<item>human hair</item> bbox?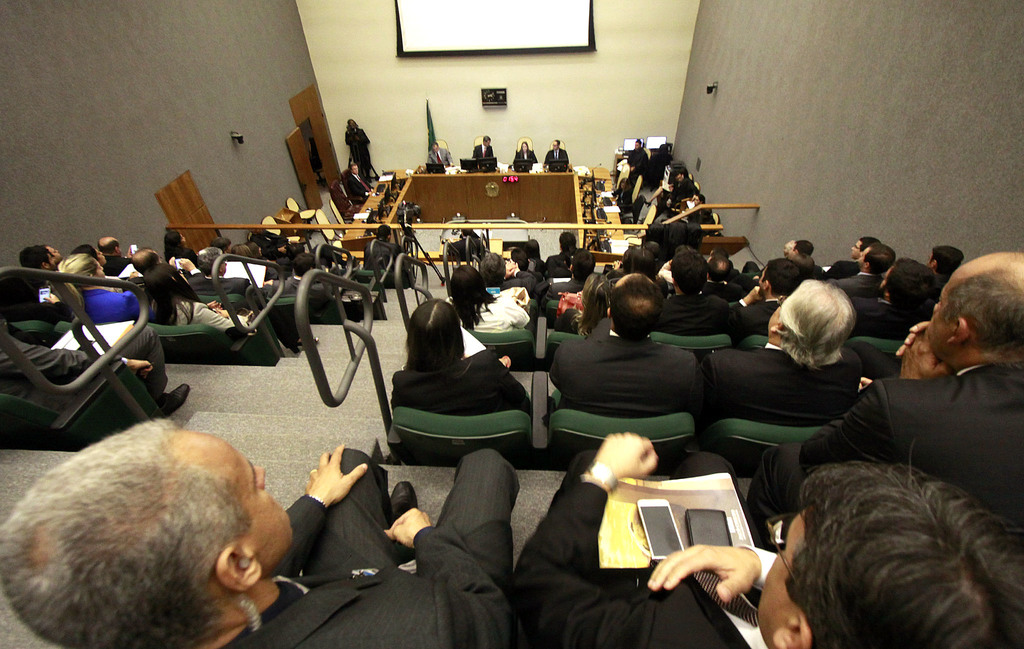
[x1=671, y1=170, x2=681, y2=180]
